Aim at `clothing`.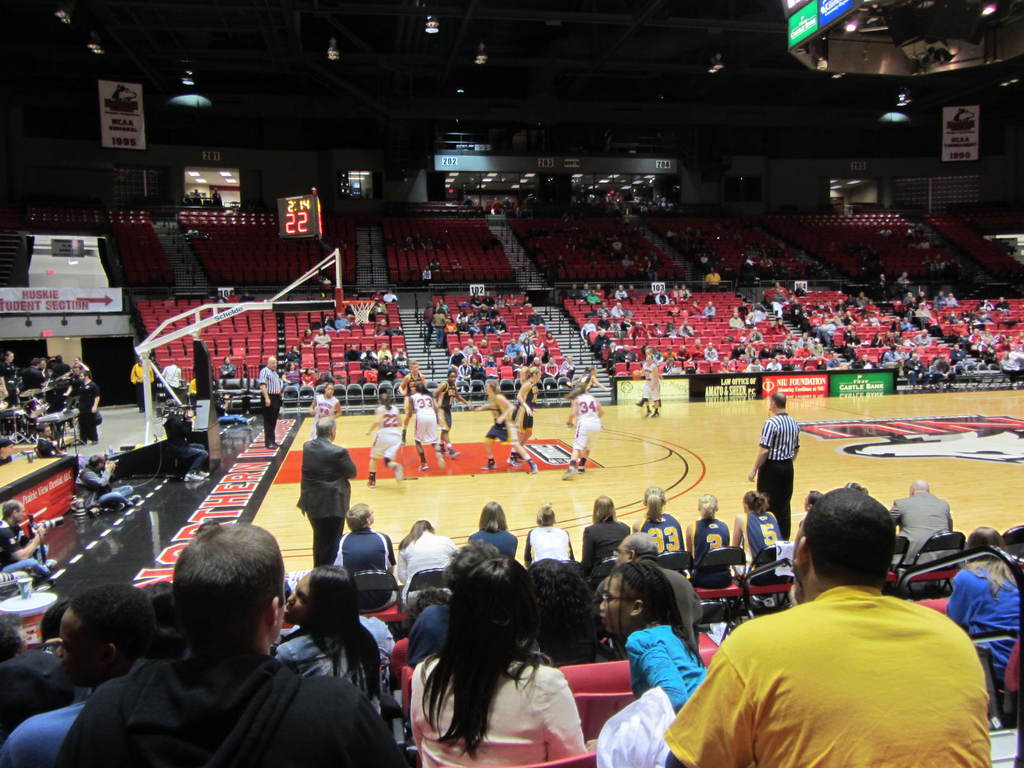
Aimed at <box>517,343,533,355</box>.
